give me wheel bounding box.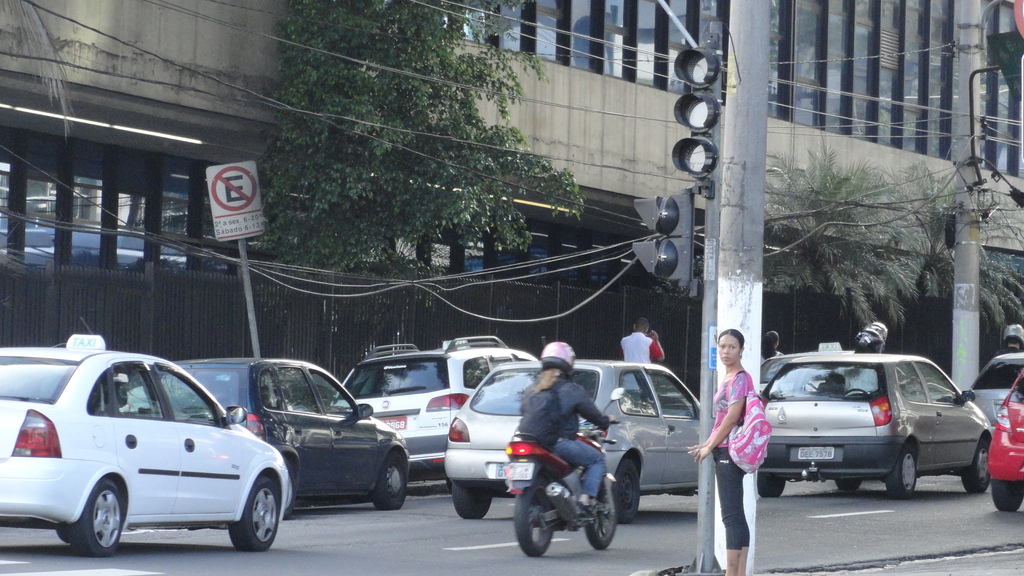
{"left": 611, "top": 463, "right": 642, "bottom": 525}.
